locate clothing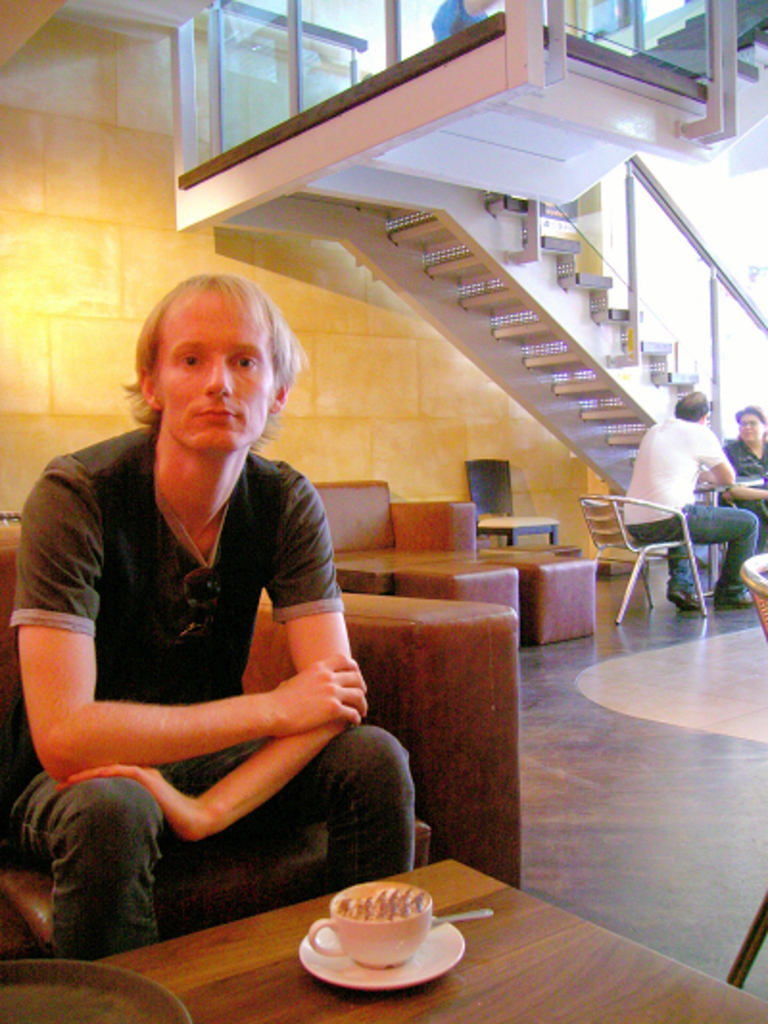
[624,415,755,603]
